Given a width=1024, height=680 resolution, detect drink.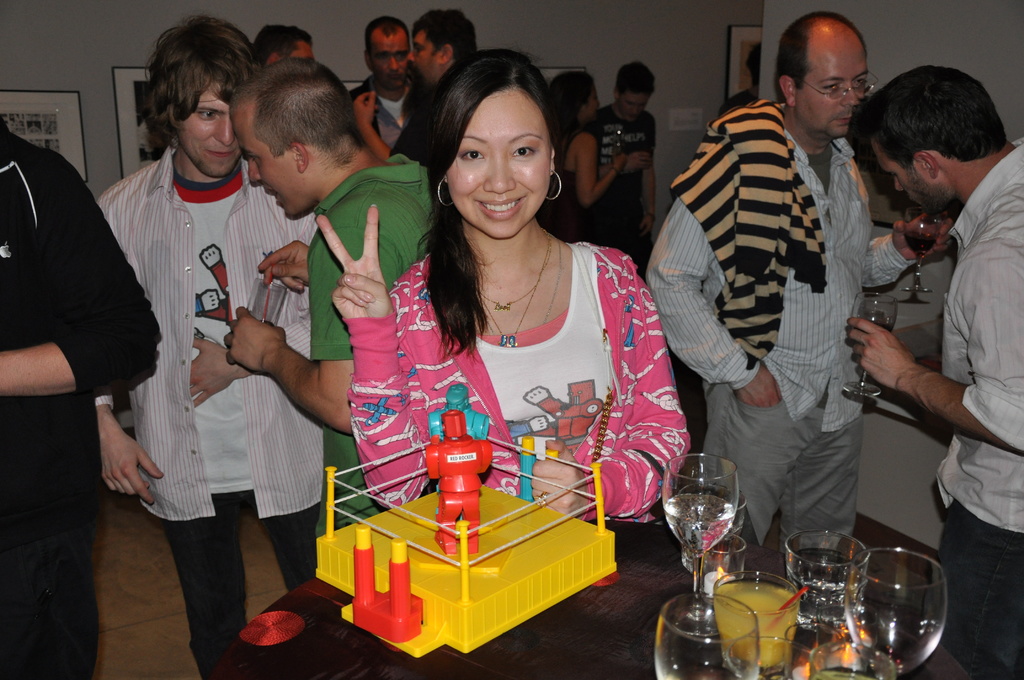
l=786, t=551, r=856, b=633.
